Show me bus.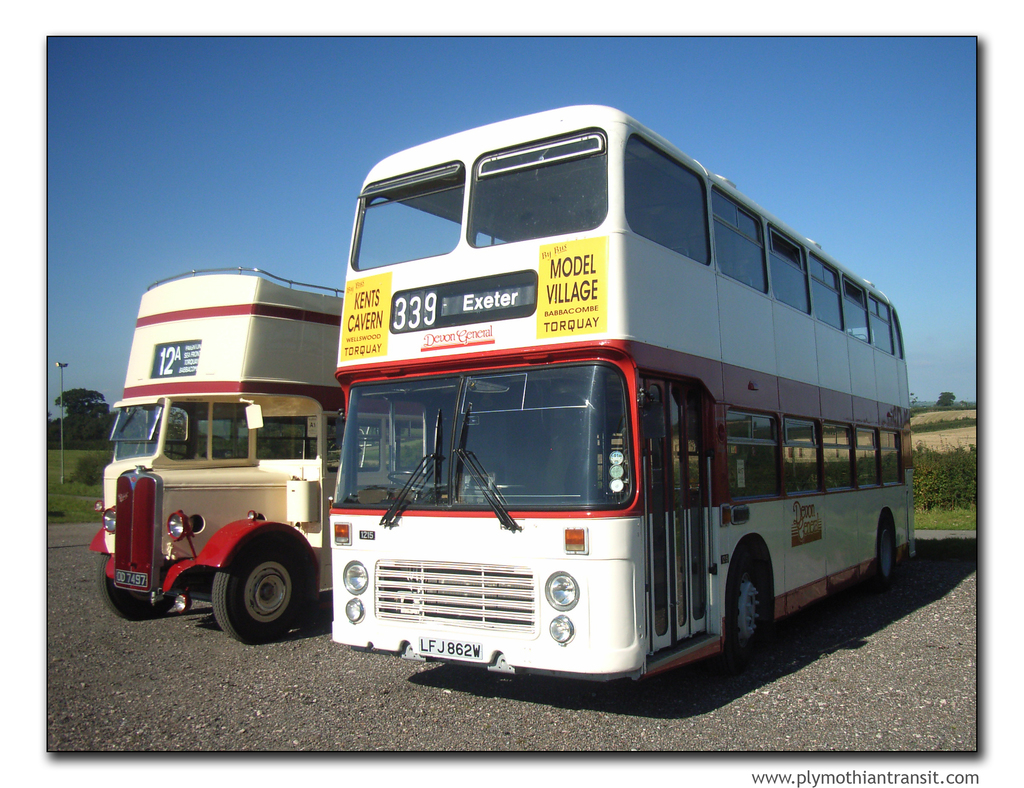
bus is here: <box>323,99,919,681</box>.
